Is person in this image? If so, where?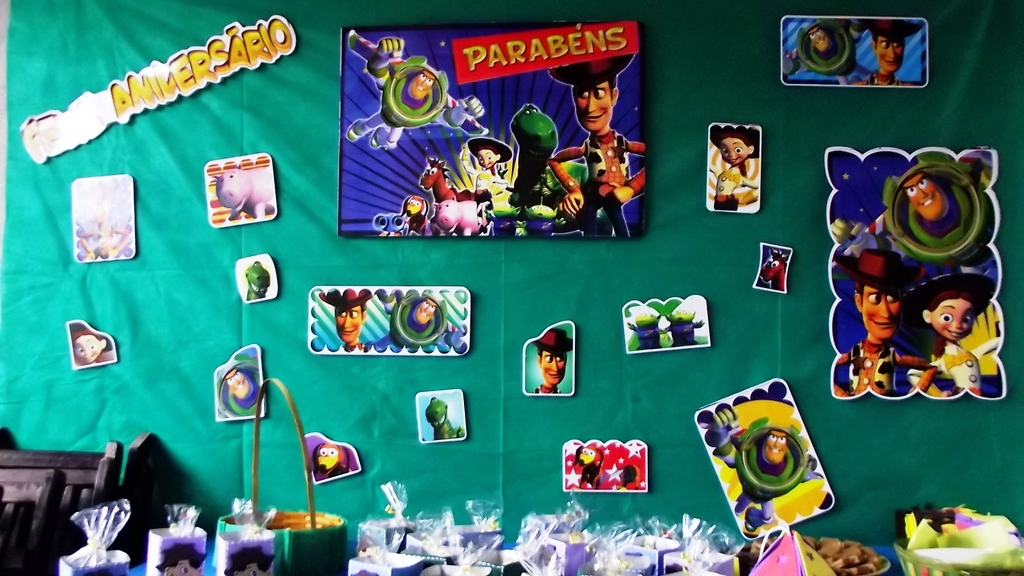
Yes, at crop(552, 54, 645, 238).
